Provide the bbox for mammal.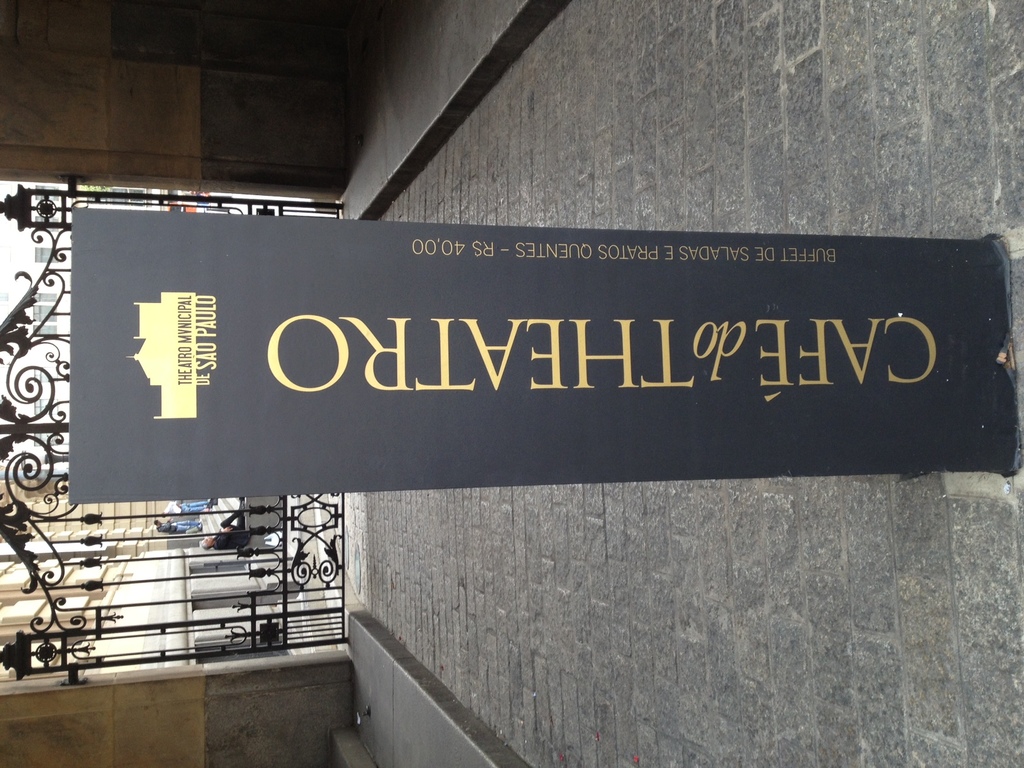
pyautogui.locateOnScreen(172, 497, 208, 515).
